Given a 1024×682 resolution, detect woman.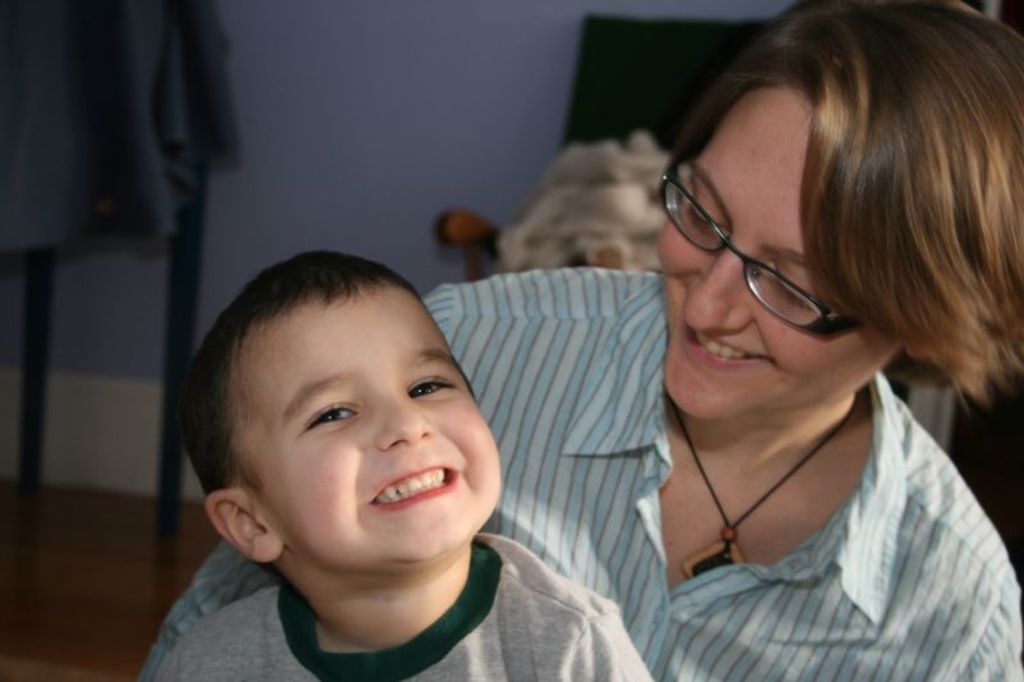
x1=227 y1=56 x2=978 y2=681.
